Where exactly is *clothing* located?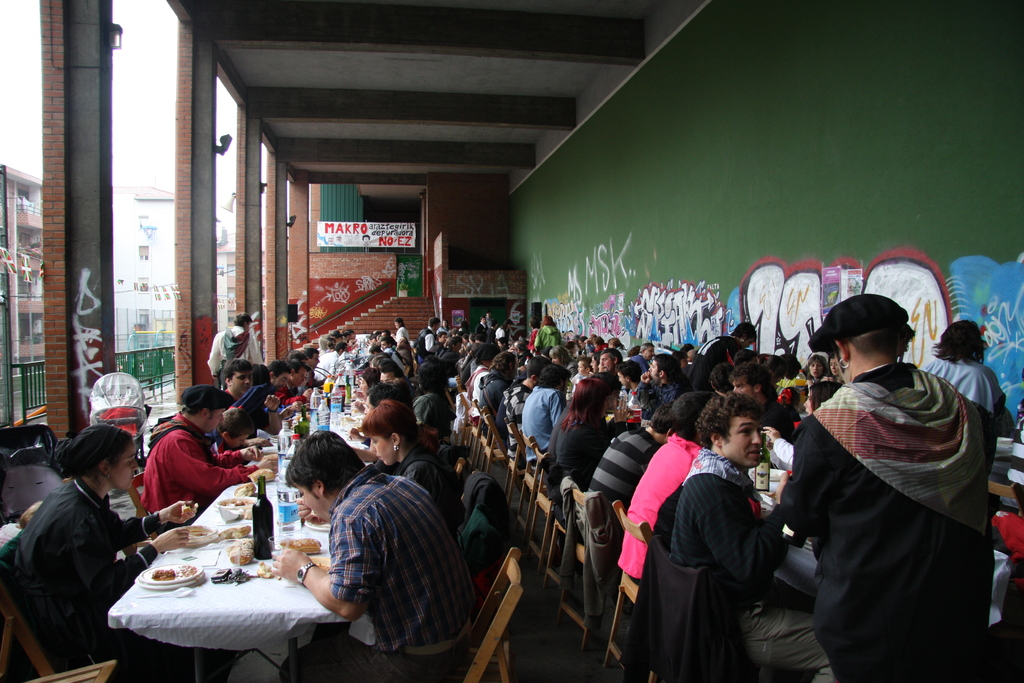
Its bounding box is x1=613 y1=534 x2=746 y2=682.
